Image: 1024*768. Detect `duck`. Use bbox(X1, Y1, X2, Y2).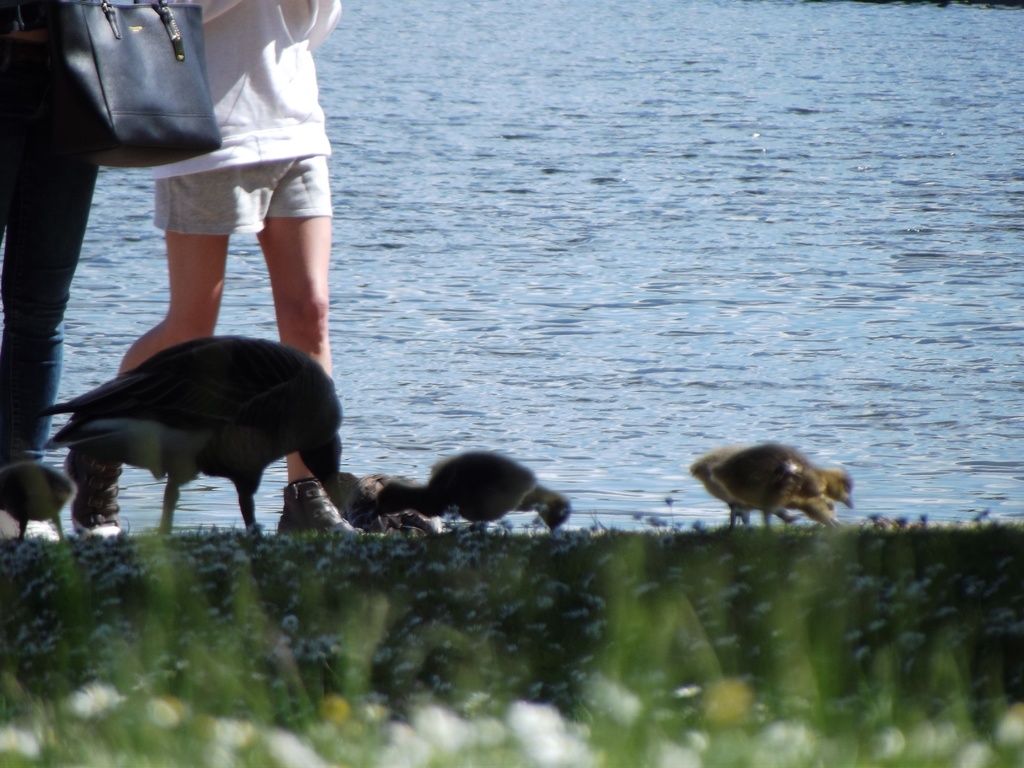
bbox(376, 447, 571, 547).
